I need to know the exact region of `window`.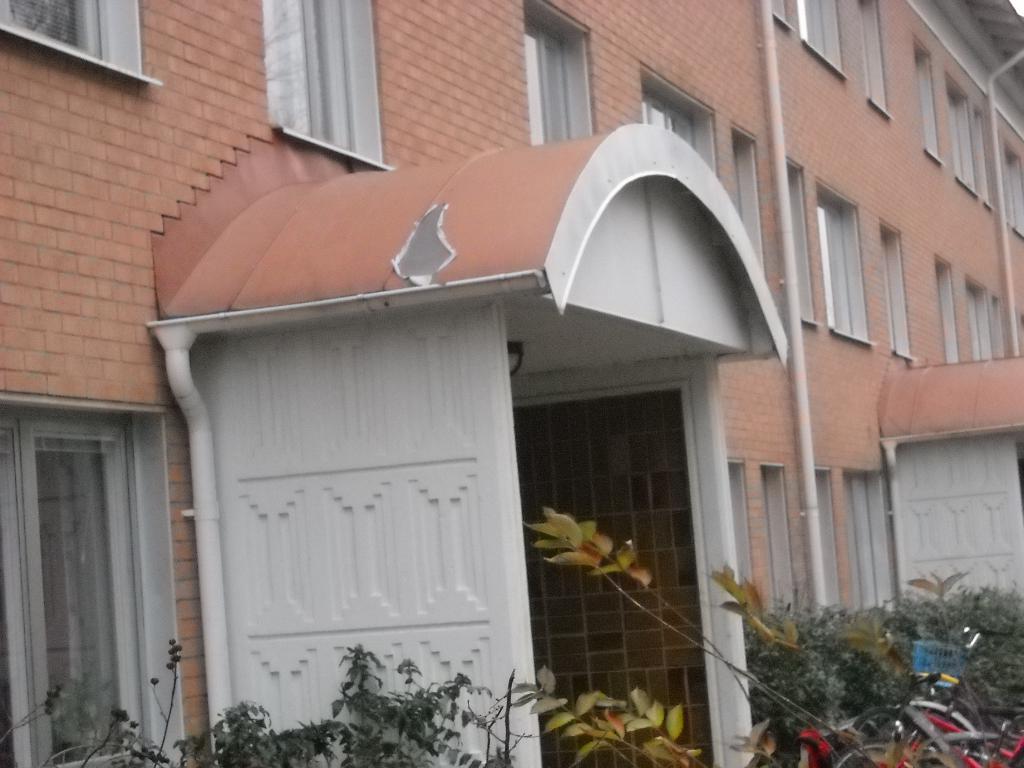
Region: [x1=0, y1=388, x2=193, y2=767].
